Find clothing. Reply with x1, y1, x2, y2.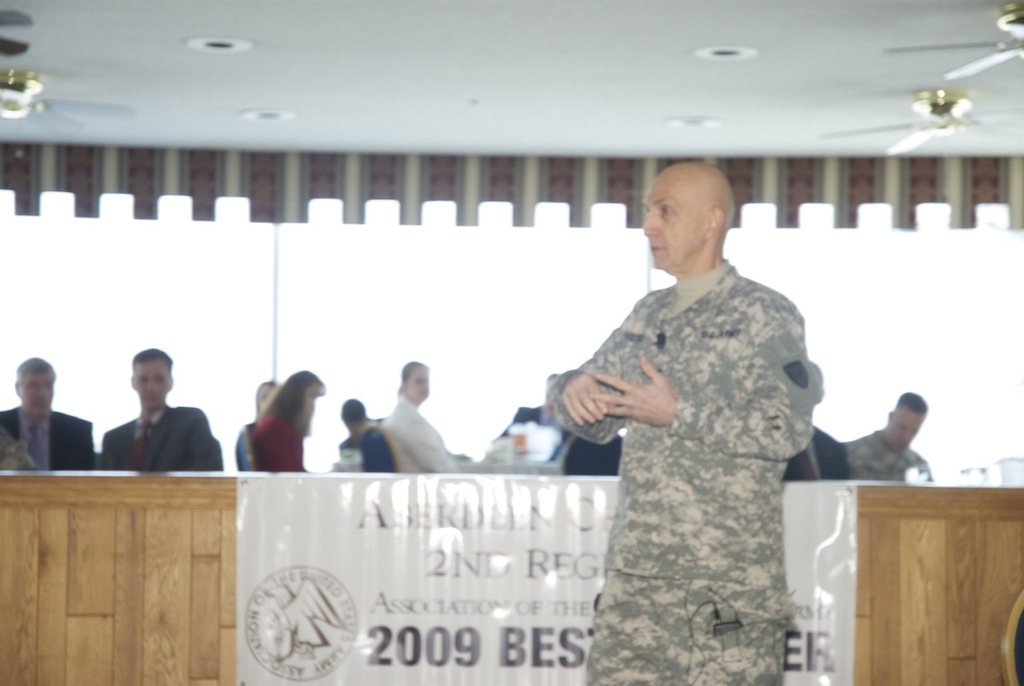
251, 412, 310, 475.
